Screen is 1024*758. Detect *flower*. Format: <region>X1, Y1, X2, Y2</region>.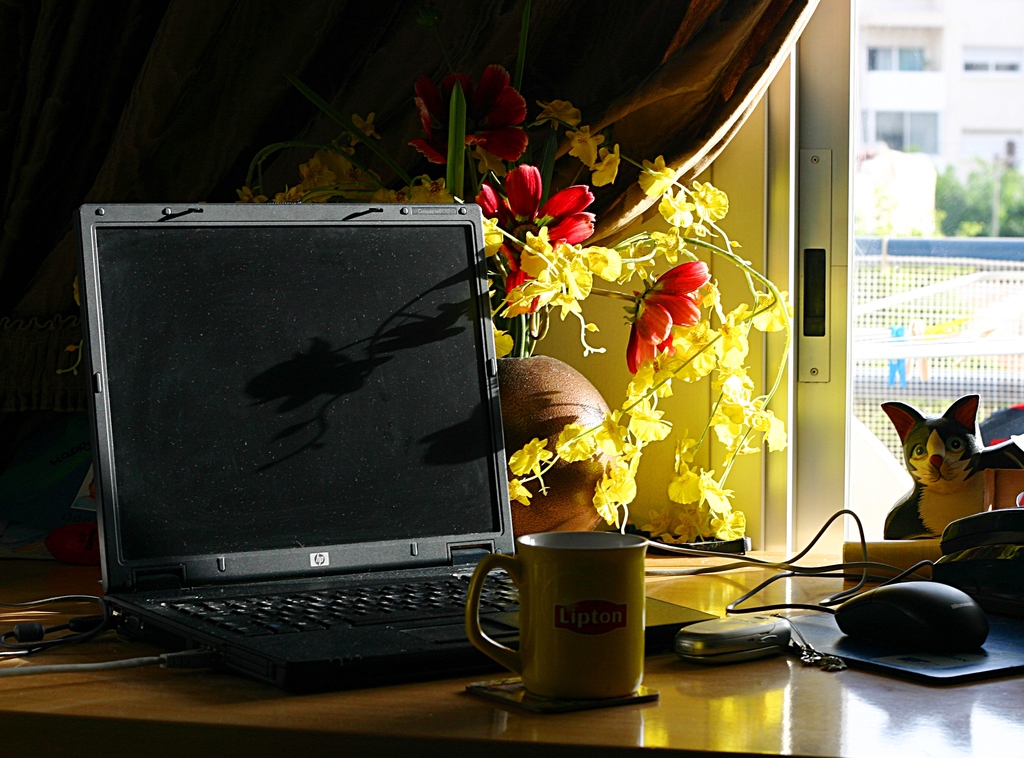
<region>609, 254, 714, 377</region>.
